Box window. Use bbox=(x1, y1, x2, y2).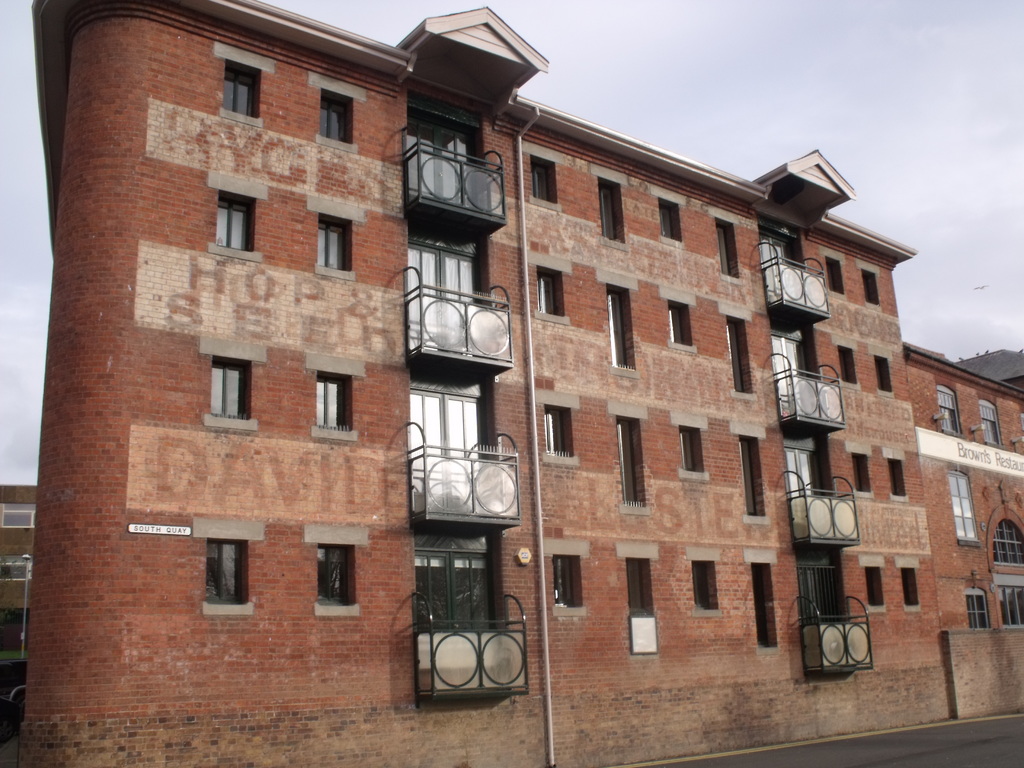
bbox=(315, 372, 351, 437).
